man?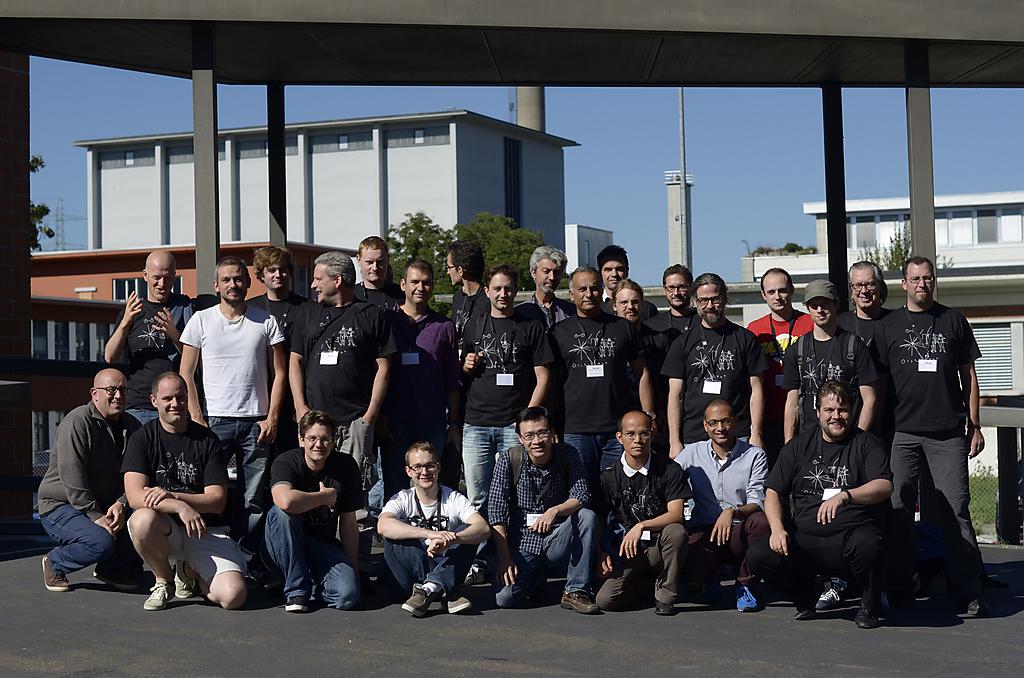
crop(725, 371, 911, 620)
